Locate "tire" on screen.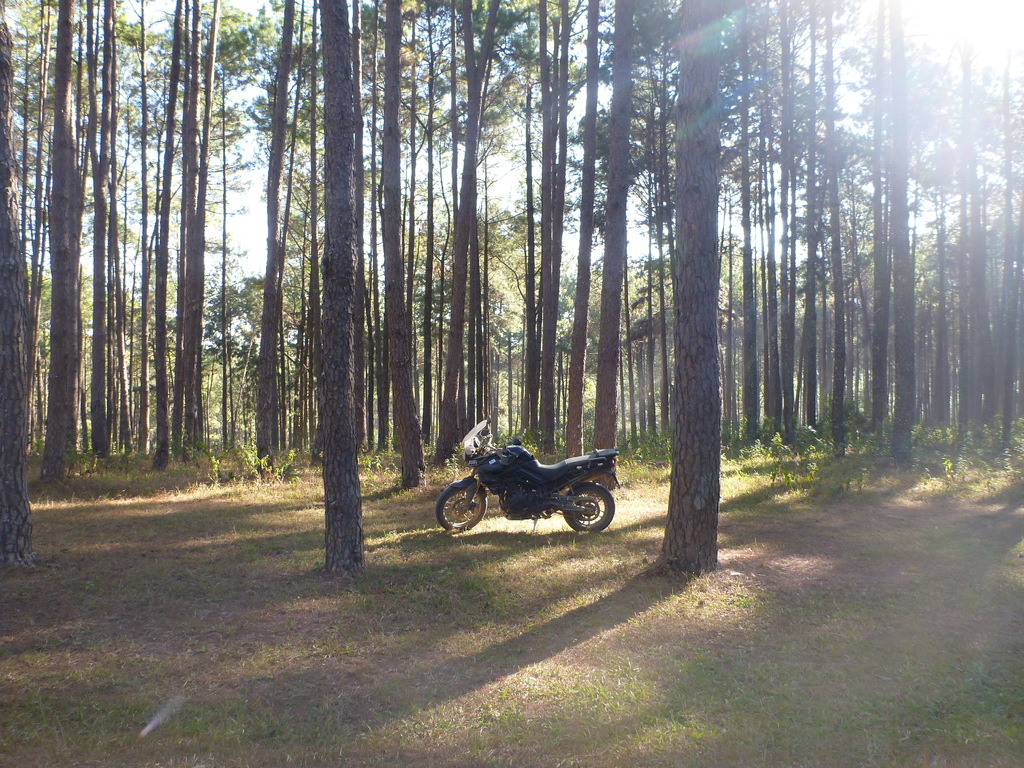
On screen at 561/479/612/533.
